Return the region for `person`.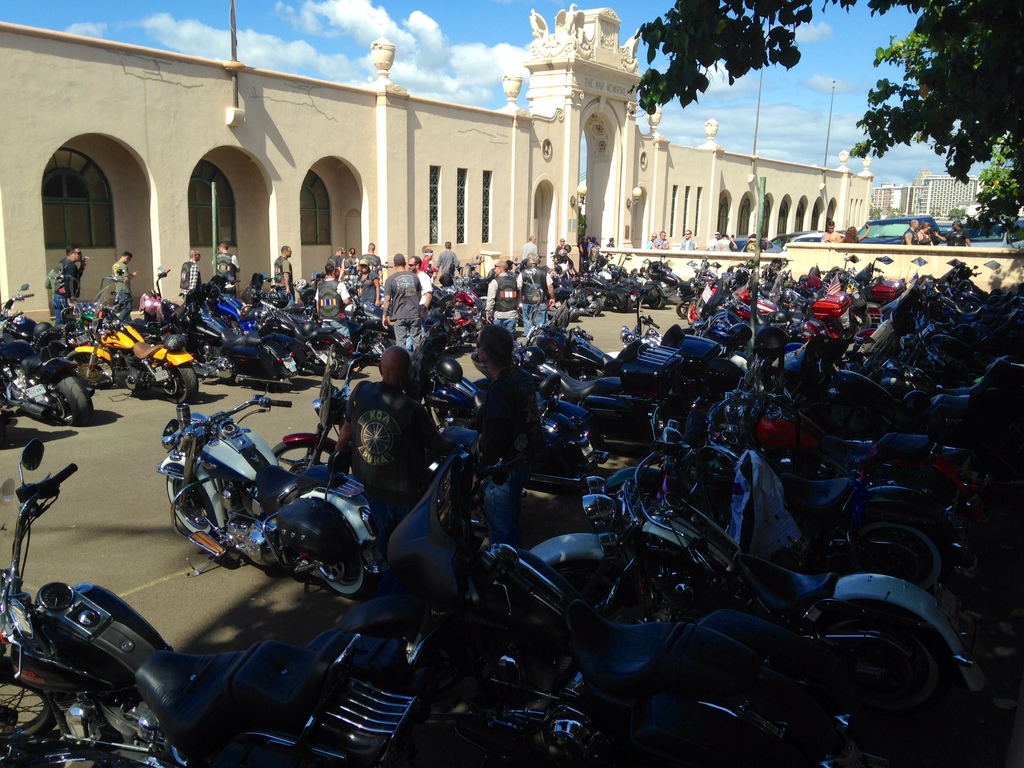
bbox(483, 257, 520, 335).
